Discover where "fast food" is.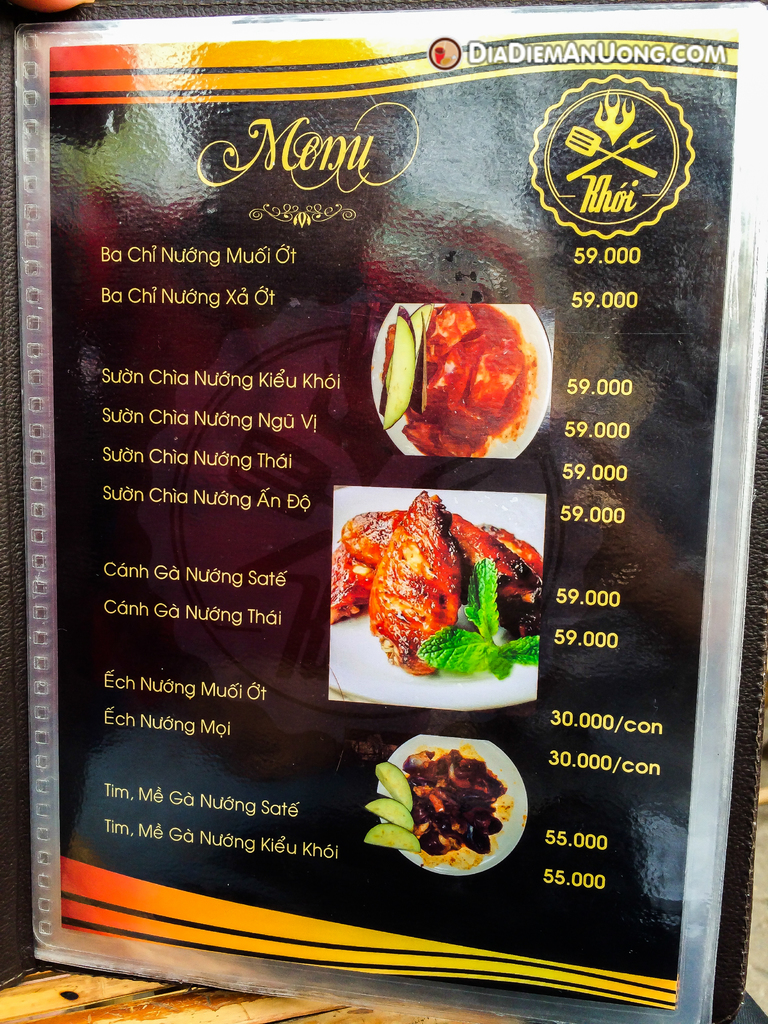
Discovered at box(373, 746, 532, 889).
